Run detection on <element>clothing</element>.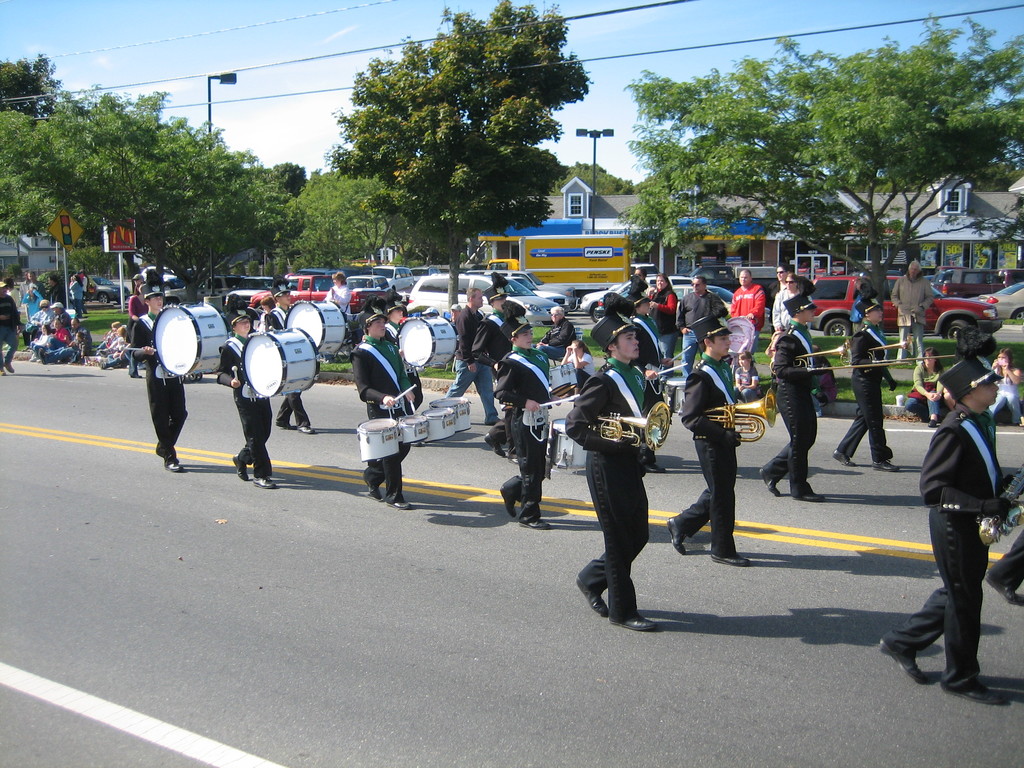
Result: {"x1": 0, "y1": 291, "x2": 17, "y2": 369}.
